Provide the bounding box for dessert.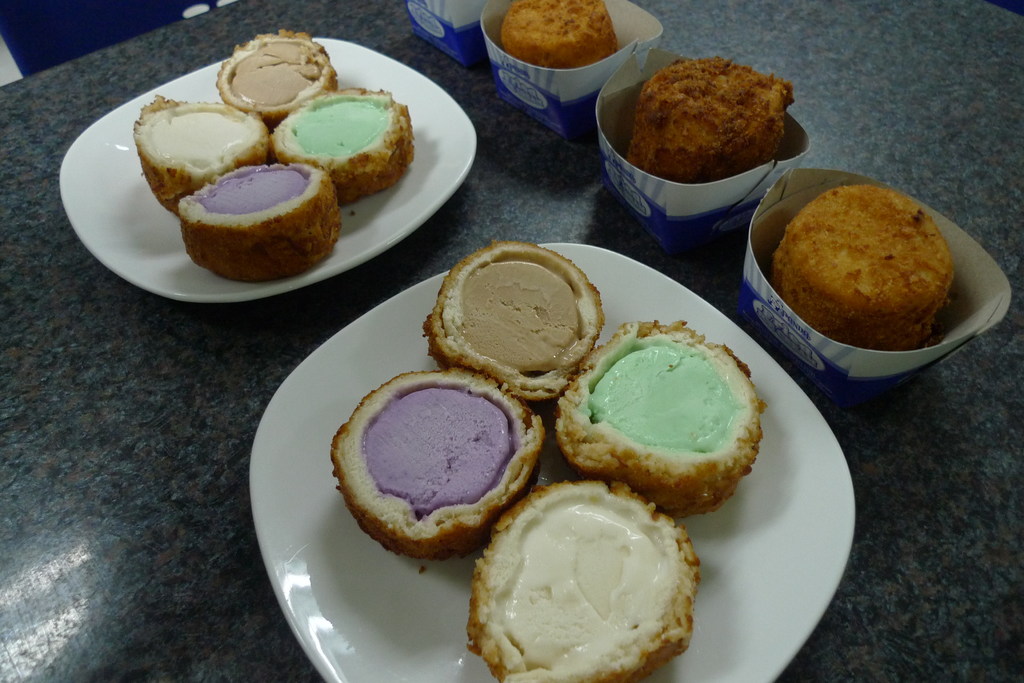
crop(160, 152, 335, 289).
